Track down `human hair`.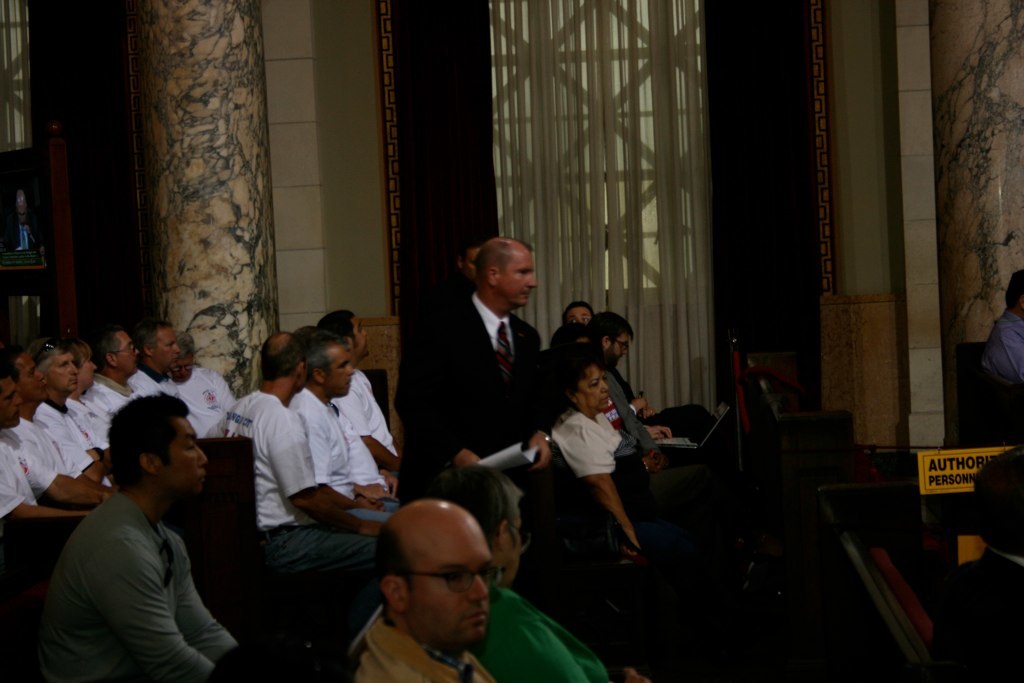
Tracked to bbox=[562, 300, 592, 324].
